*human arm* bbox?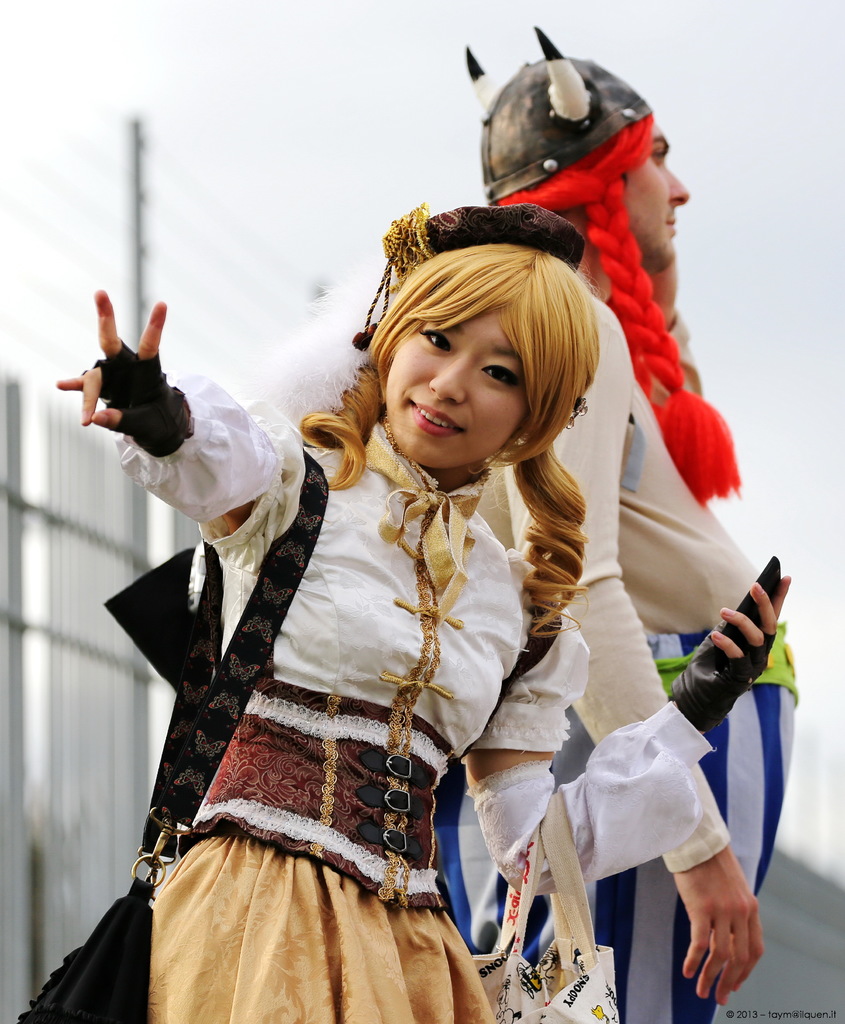
BBox(495, 277, 775, 1003)
